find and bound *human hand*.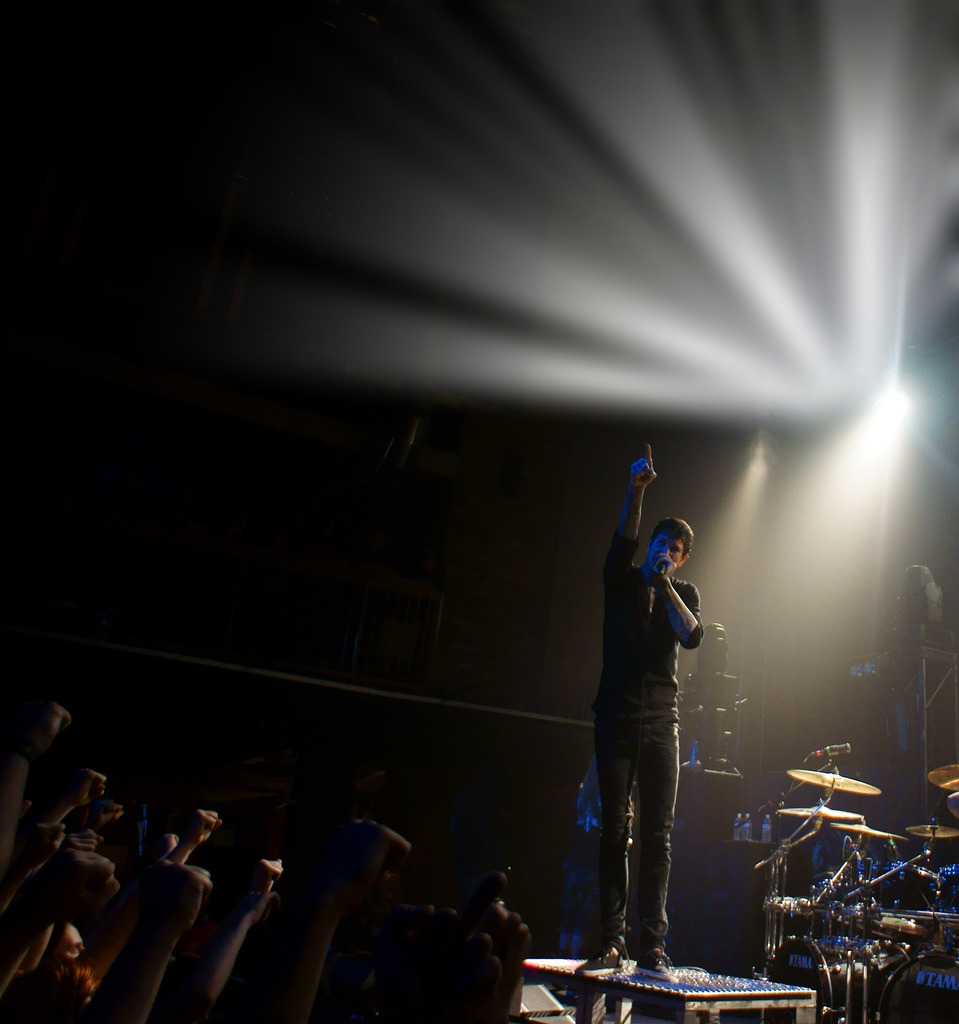
Bound: rect(654, 552, 681, 583).
